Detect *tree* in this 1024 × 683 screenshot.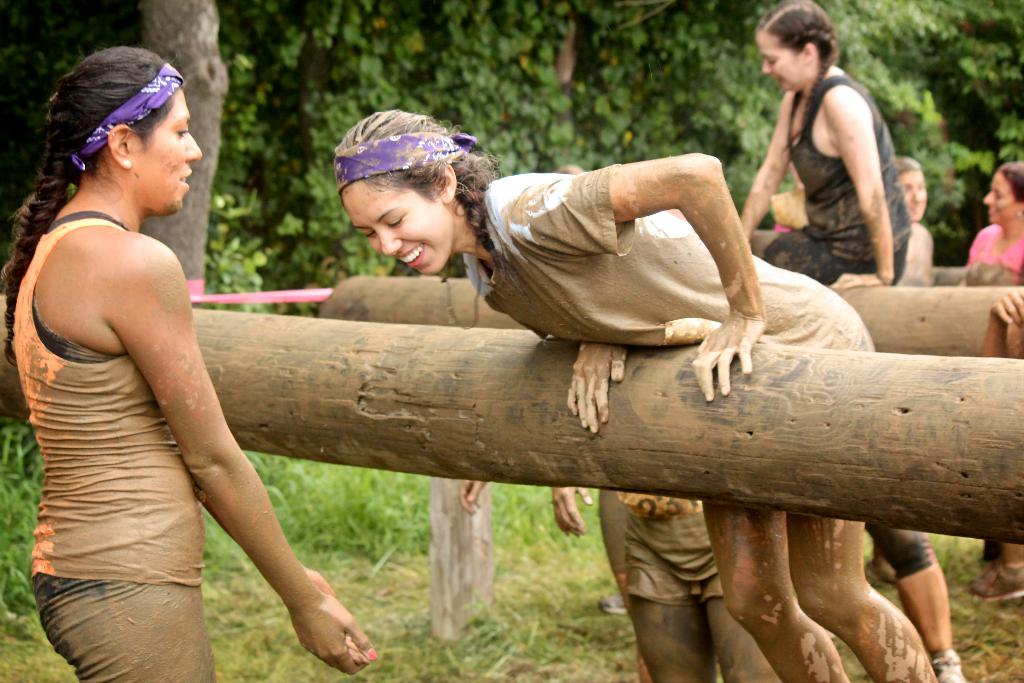
Detection: bbox=[238, 0, 1023, 279].
